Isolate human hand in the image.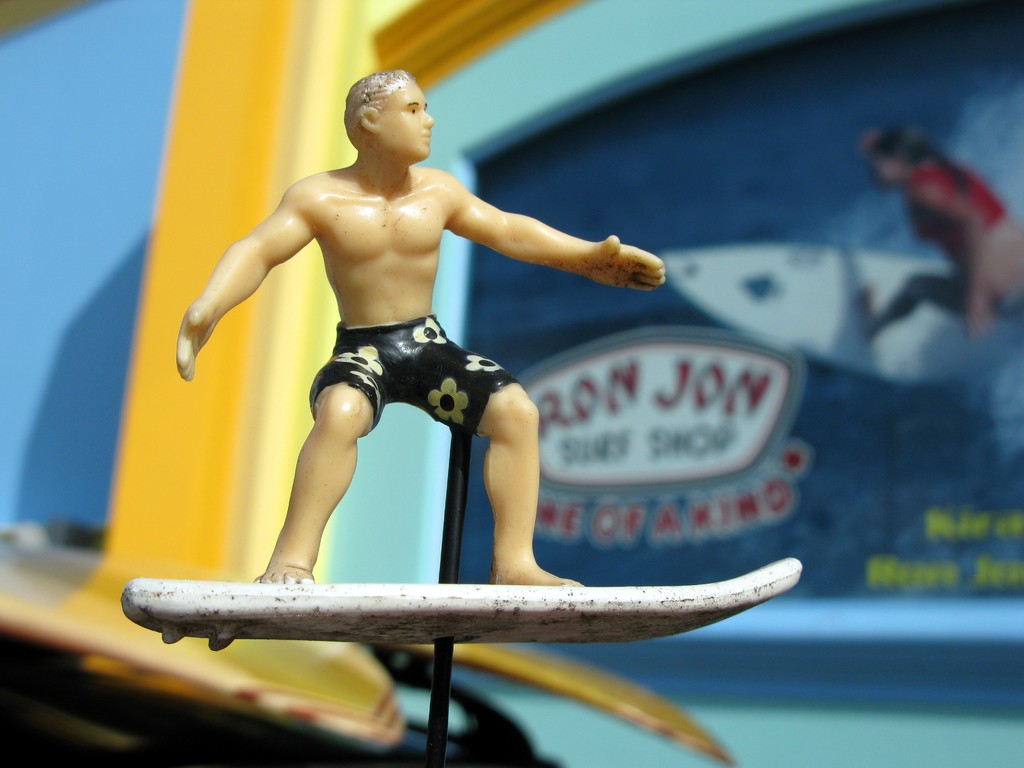
Isolated region: {"left": 174, "top": 296, "right": 219, "bottom": 384}.
